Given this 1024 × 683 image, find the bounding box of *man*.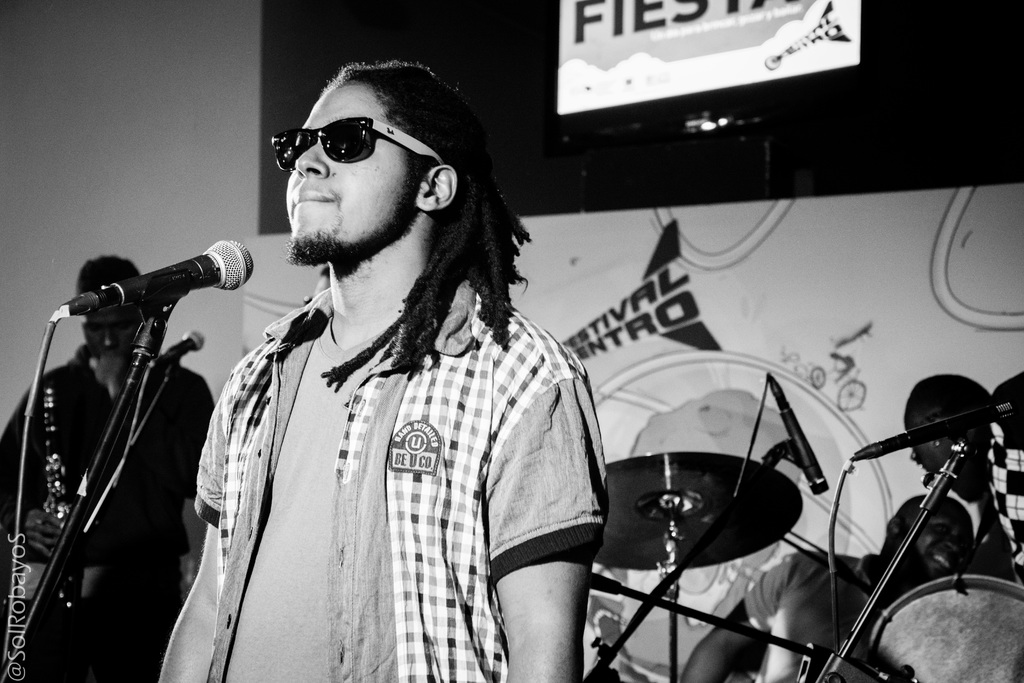
bbox=(0, 252, 221, 678).
